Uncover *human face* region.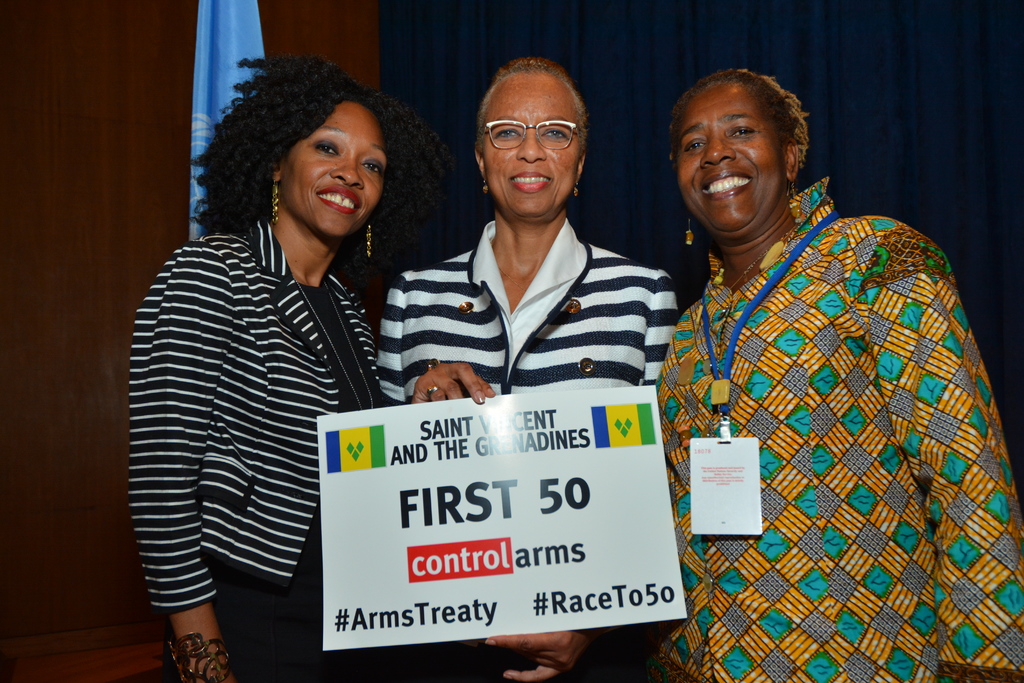
Uncovered: region(683, 81, 782, 230).
